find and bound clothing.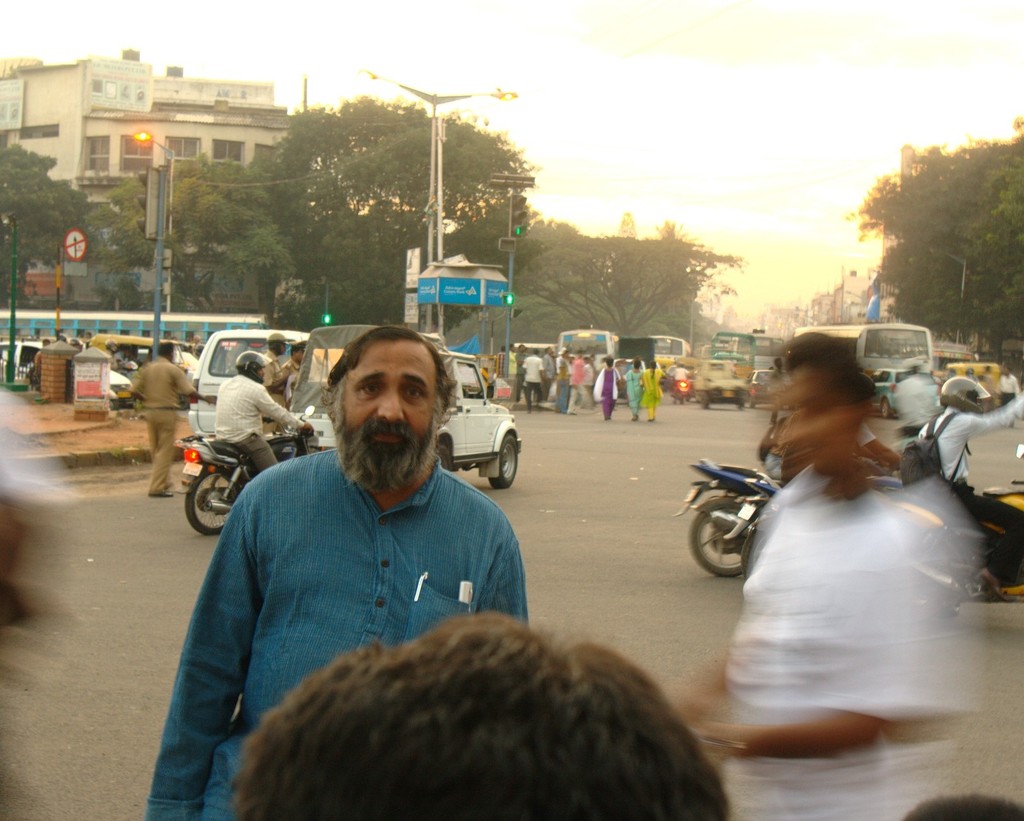
Bound: region(216, 371, 309, 477).
